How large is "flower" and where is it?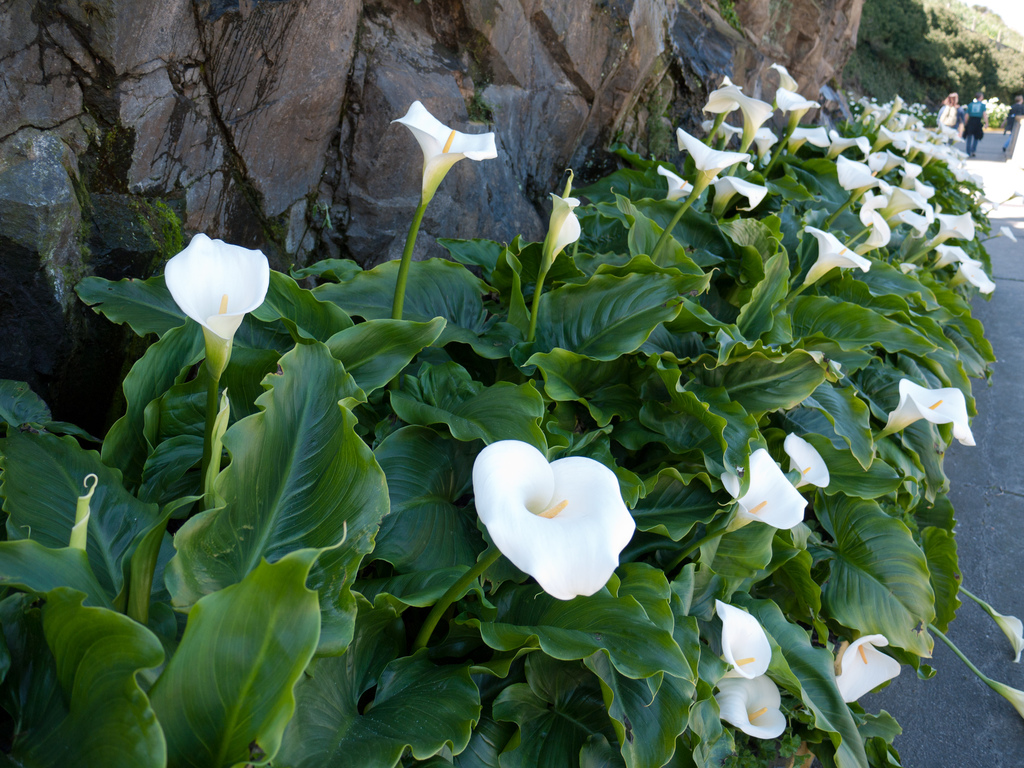
Bounding box: <box>538,193,581,267</box>.
